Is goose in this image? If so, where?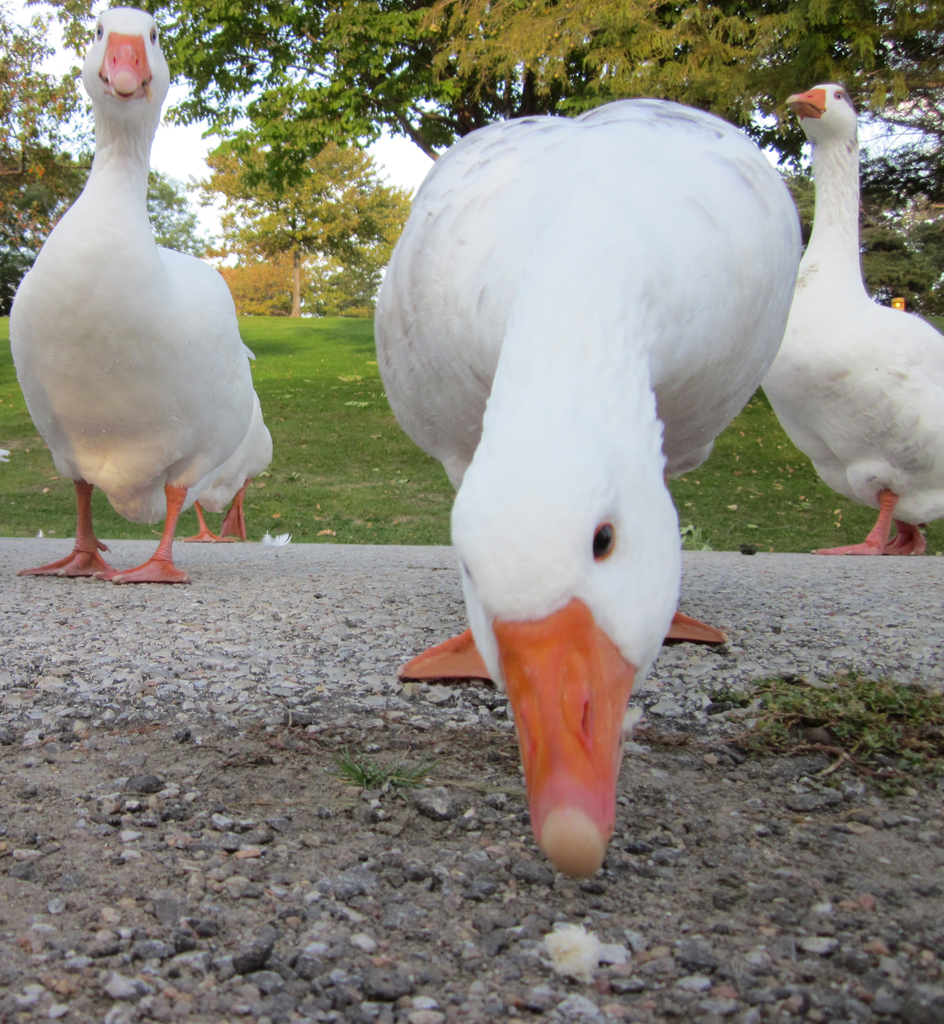
Yes, at Rect(366, 97, 800, 867).
